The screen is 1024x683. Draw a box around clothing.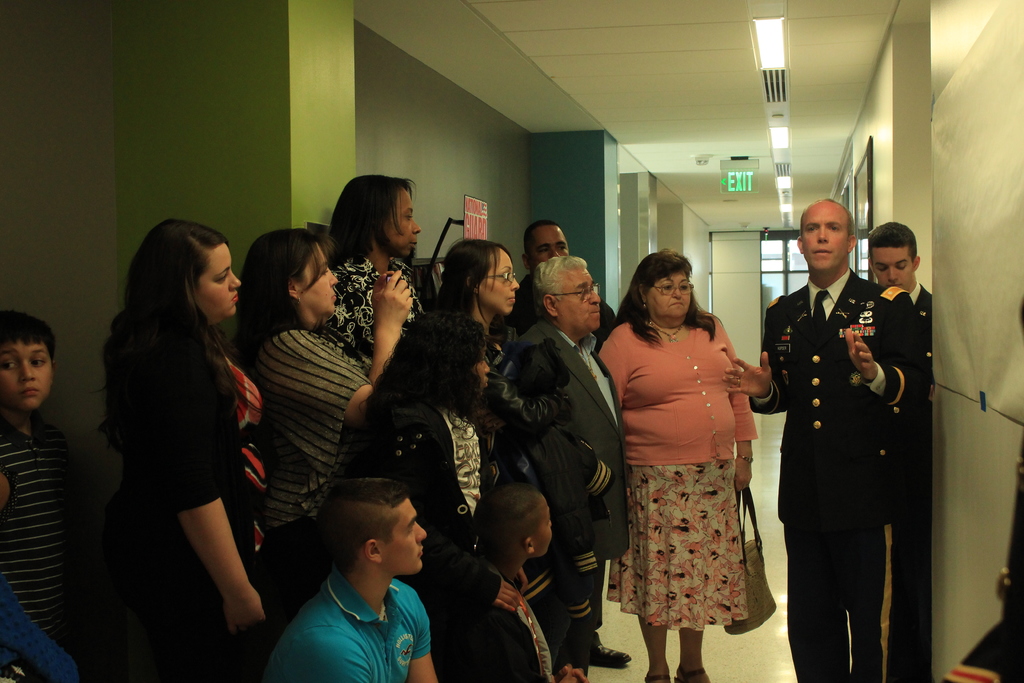
rect(367, 409, 509, 609).
